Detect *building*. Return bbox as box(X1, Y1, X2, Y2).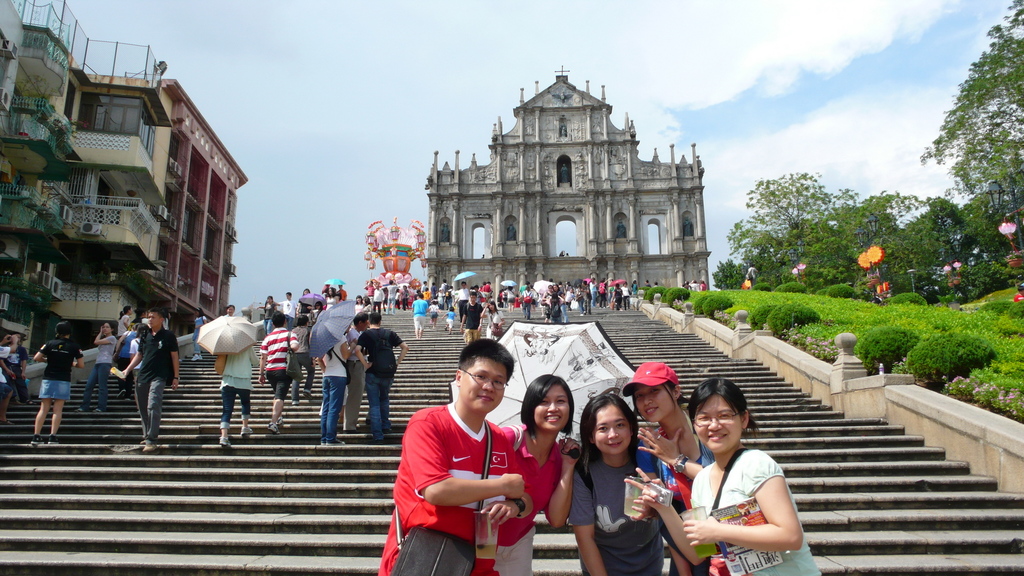
box(160, 75, 245, 339).
